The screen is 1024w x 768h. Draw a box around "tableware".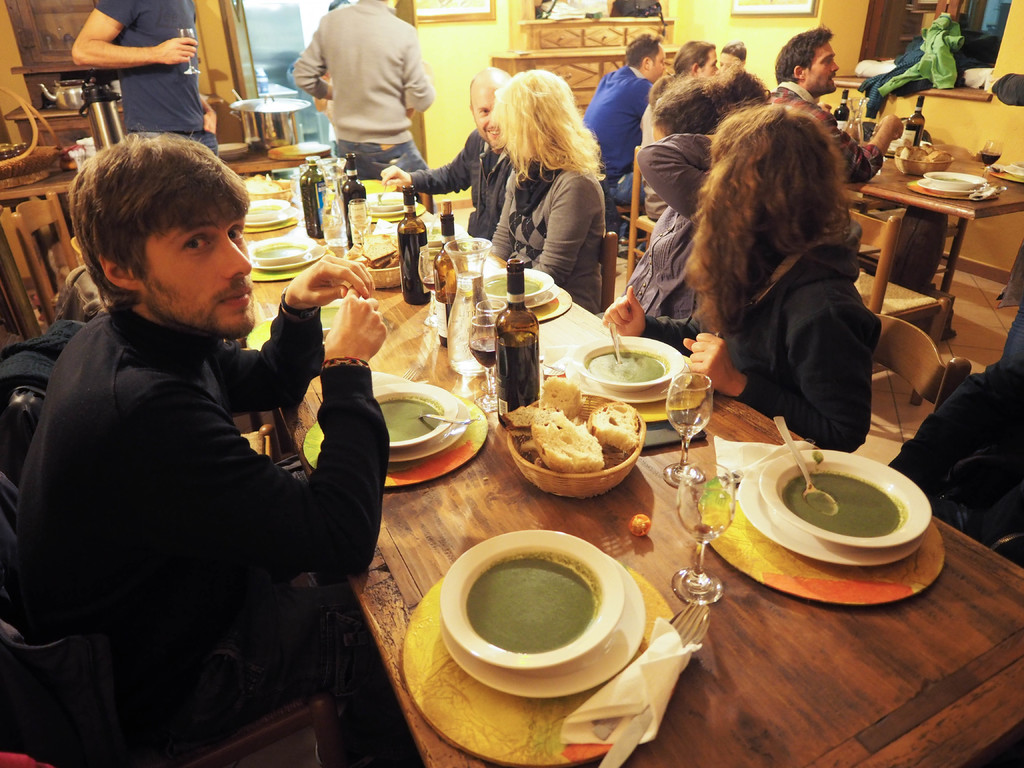
(left=982, top=140, right=997, bottom=186).
